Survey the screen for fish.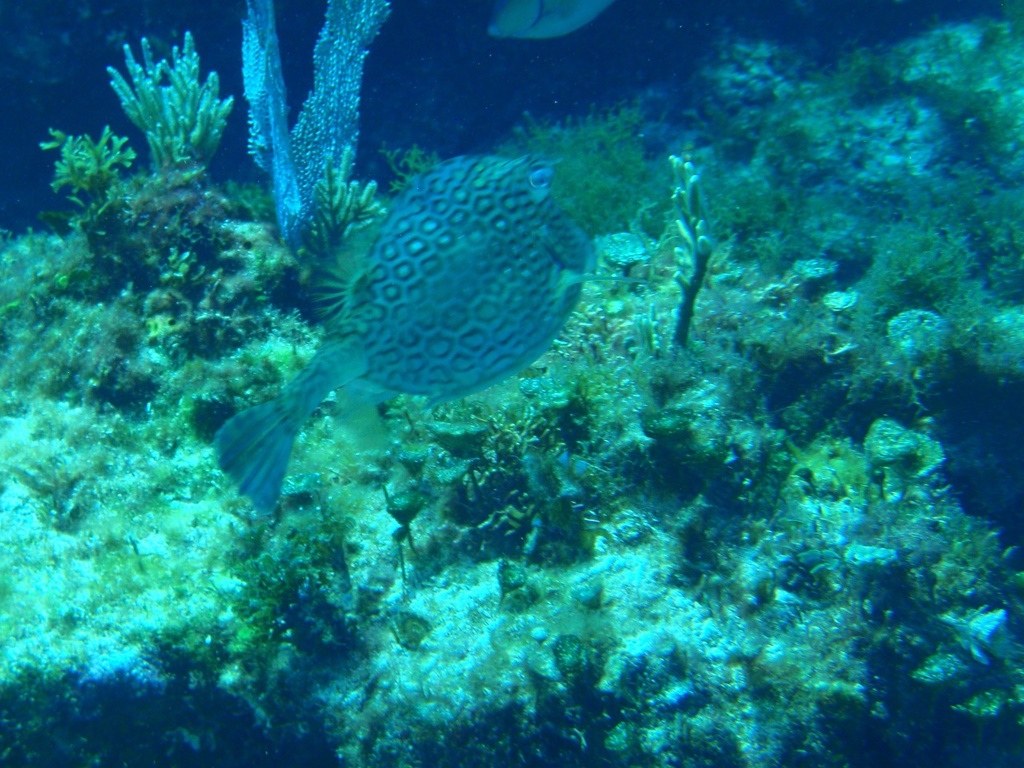
Survey found: l=487, t=0, r=619, b=31.
